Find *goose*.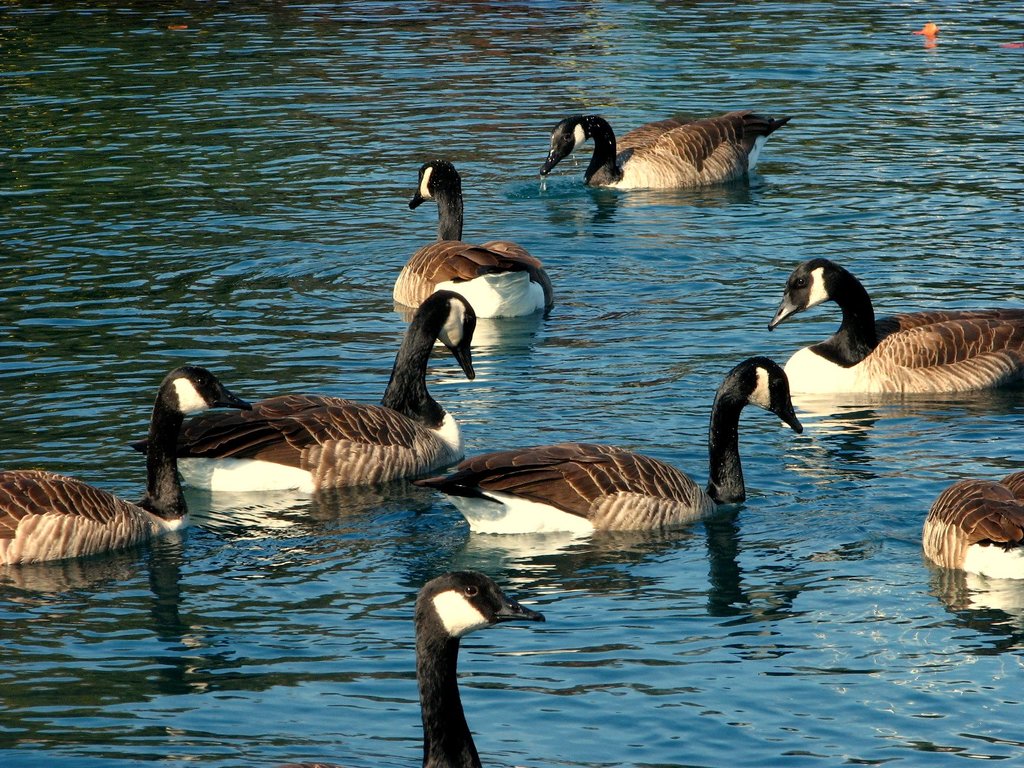
select_region(408, 353, 804, 534).
